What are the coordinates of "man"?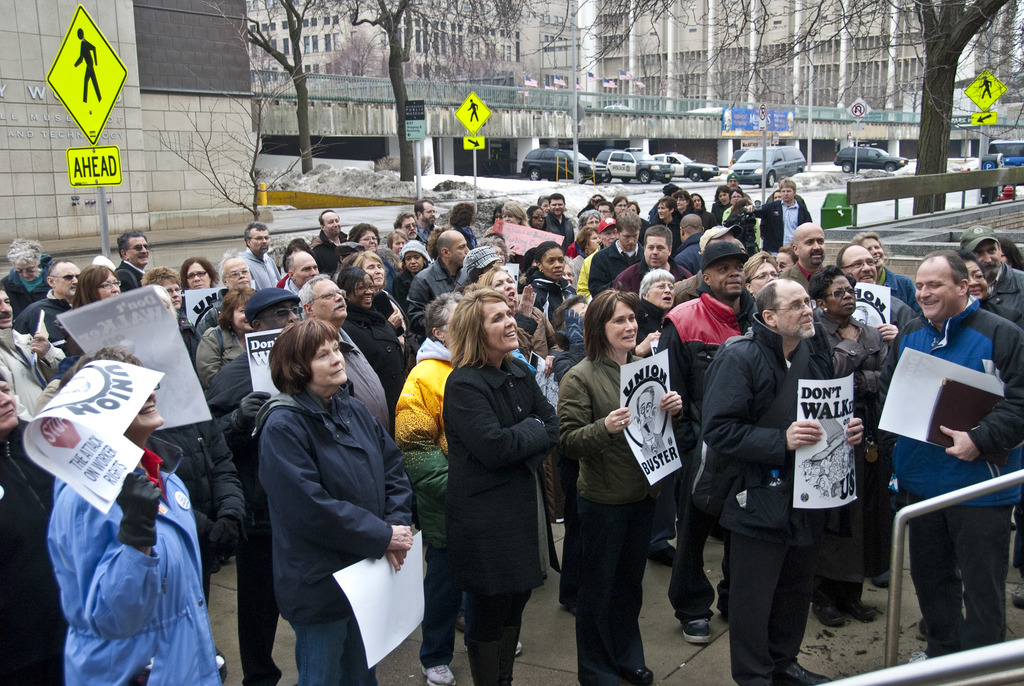
detection(632, 388, 672, 470).
